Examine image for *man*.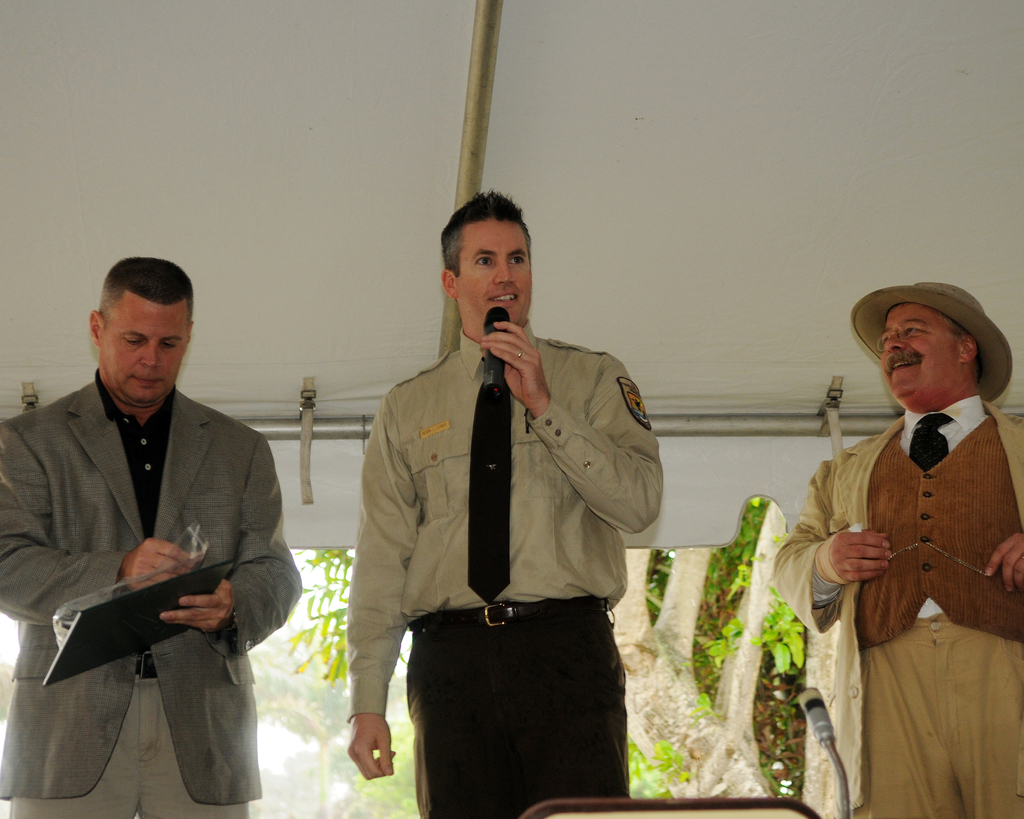
Examination result: x1=344 y1=191 x2=665 y2=818.
